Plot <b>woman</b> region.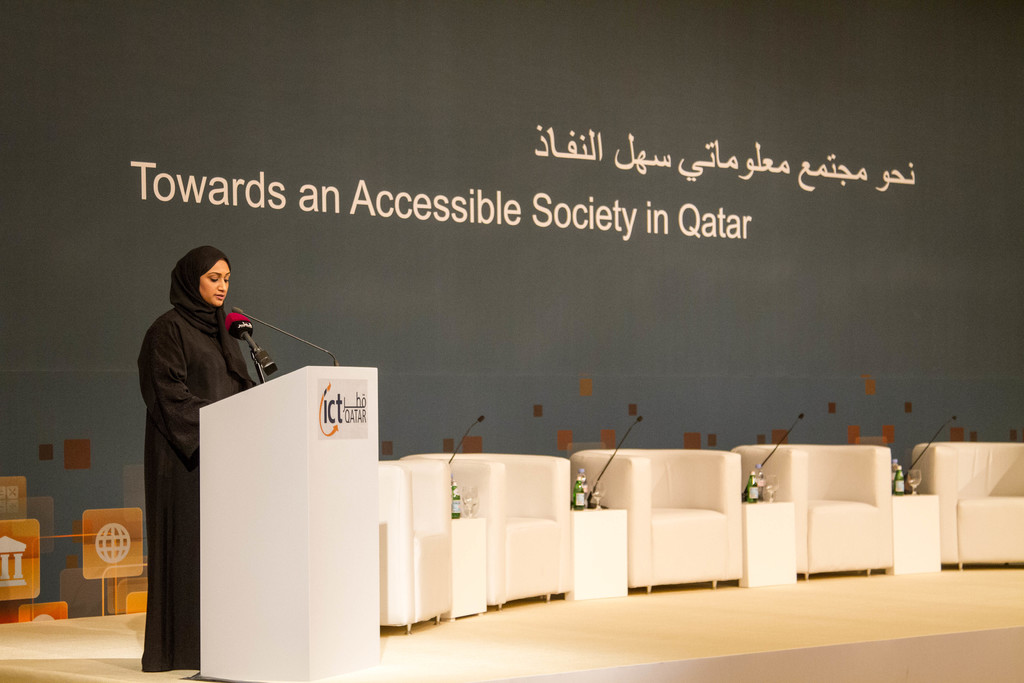
Plotted at [x1=136, y1=245, x2=255, y2=671].
